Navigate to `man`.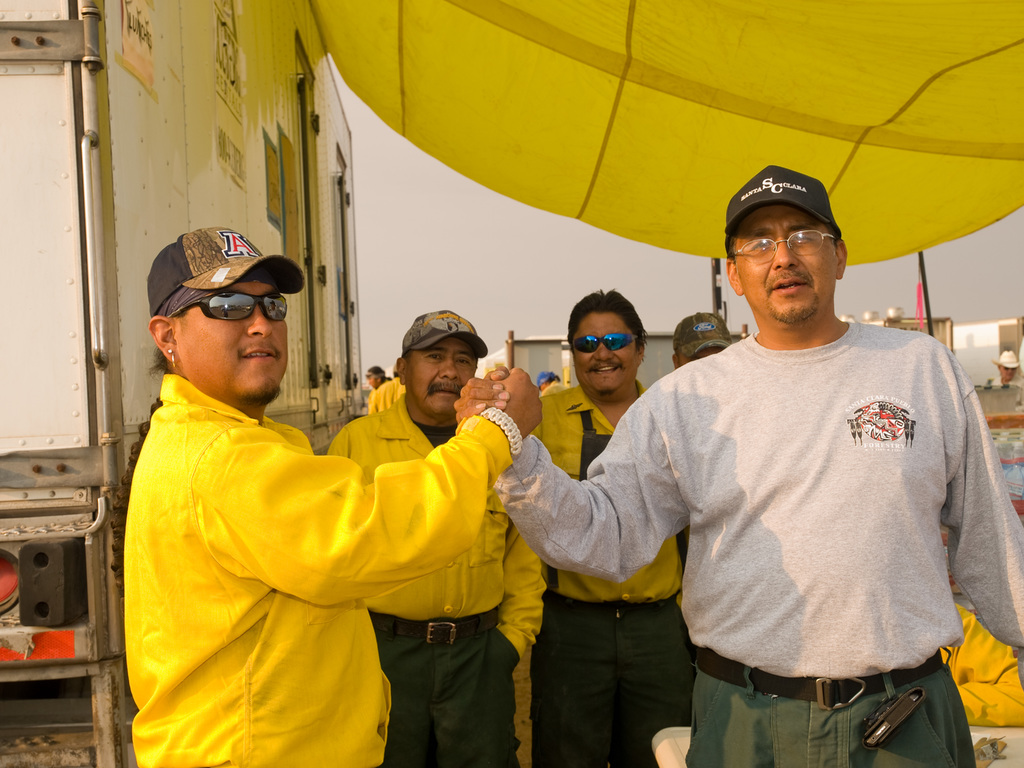
Navigation target: (123,222,540,767).
